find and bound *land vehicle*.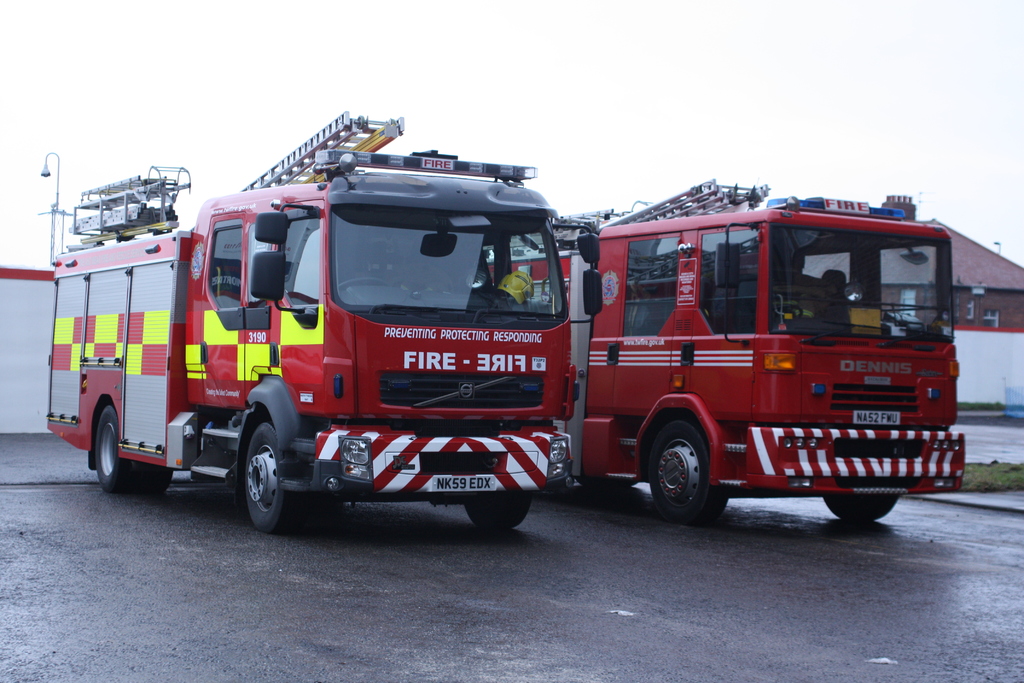
Bound: BBox(47, 104, 581, 536).
